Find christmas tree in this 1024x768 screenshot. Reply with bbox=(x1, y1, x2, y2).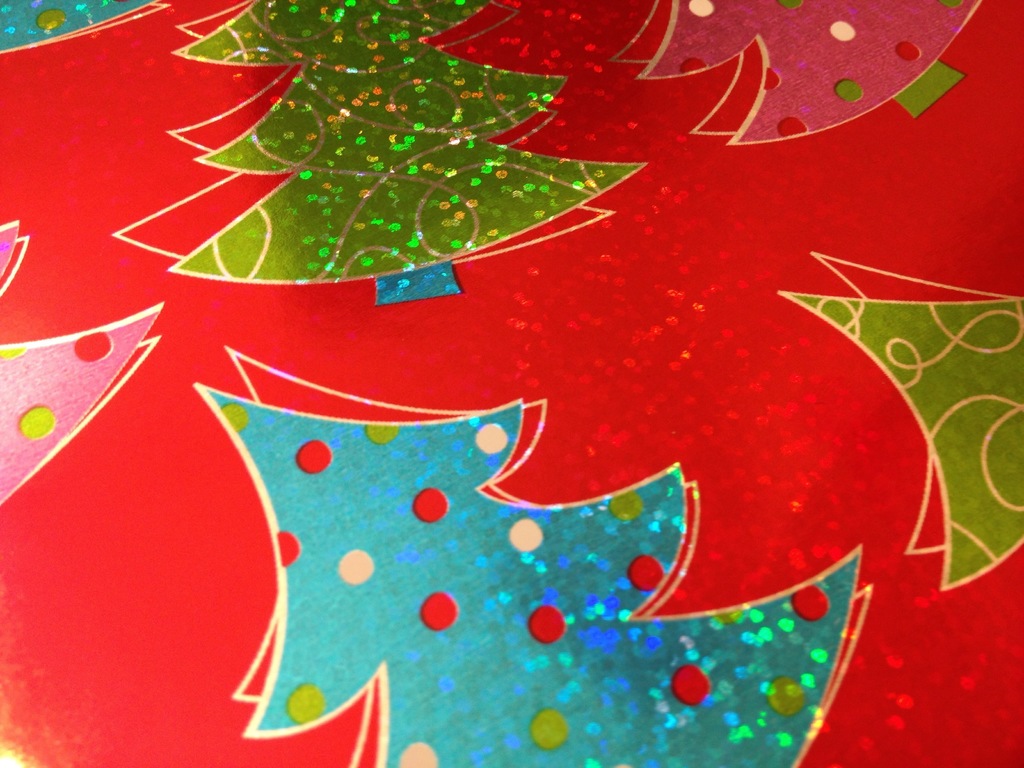
bbox=(808, 249, 1020, 559).
